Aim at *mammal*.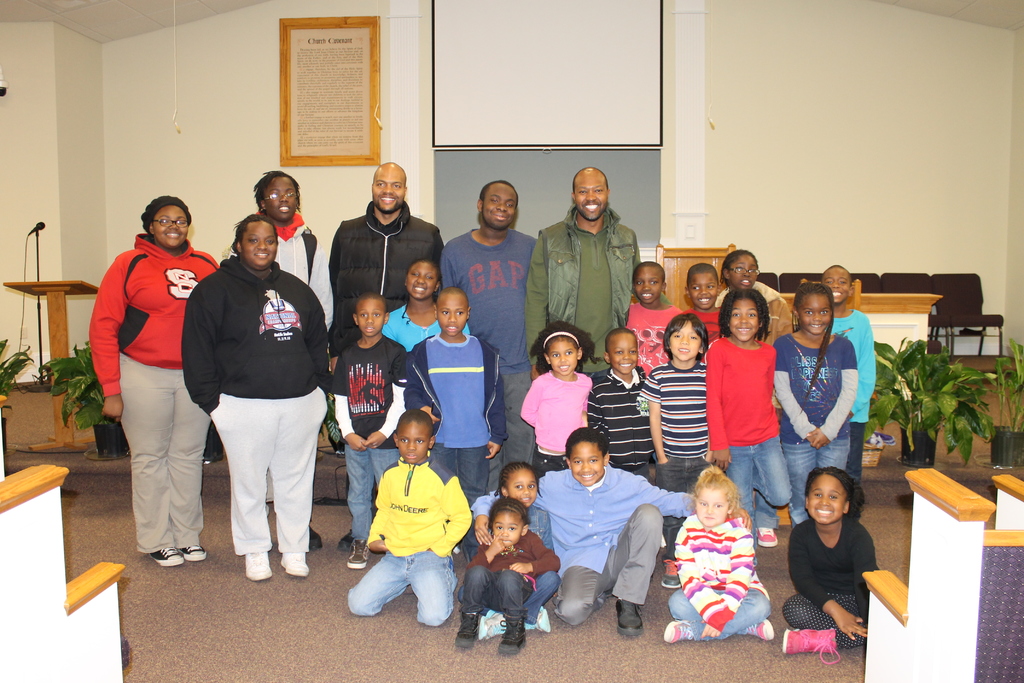
Aimed at BBox(176, 214, 328, 579).
